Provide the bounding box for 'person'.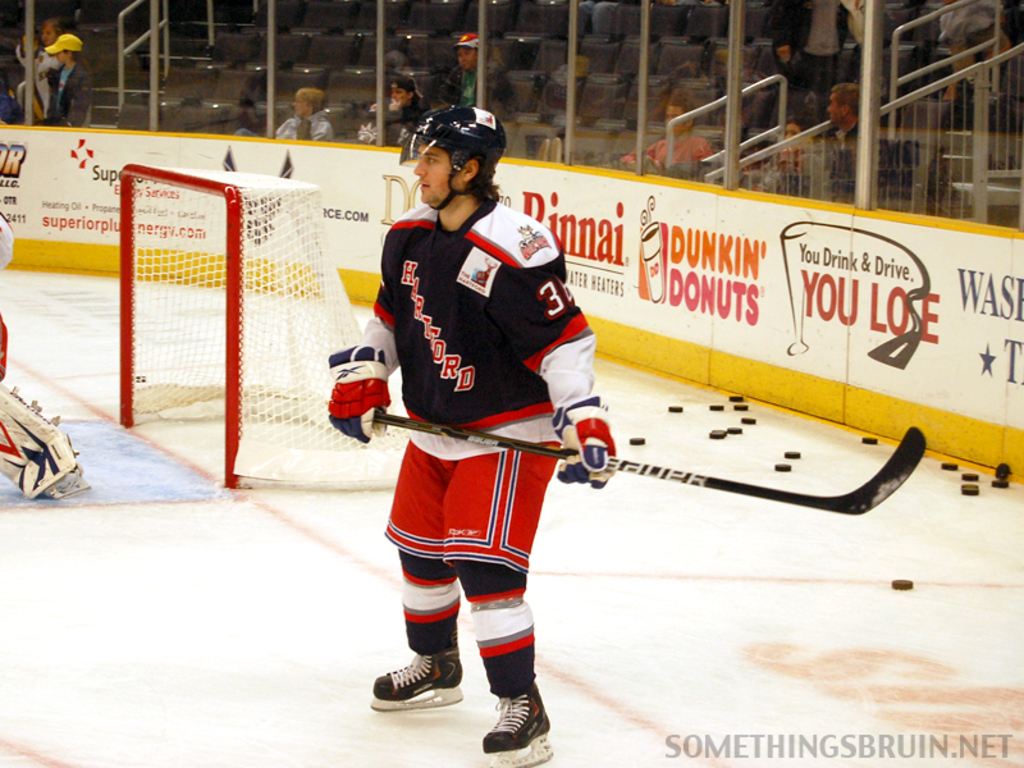
crop(440, 33, 485, 113).
